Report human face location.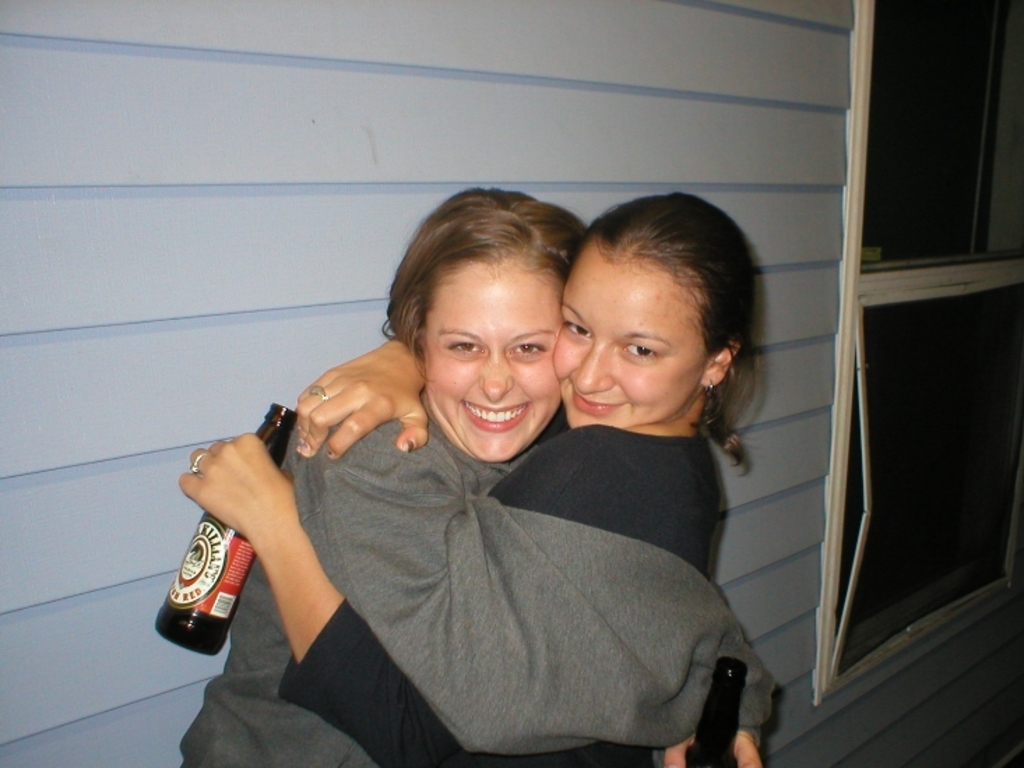
Report: bbox(553, 250, 697, 427).
